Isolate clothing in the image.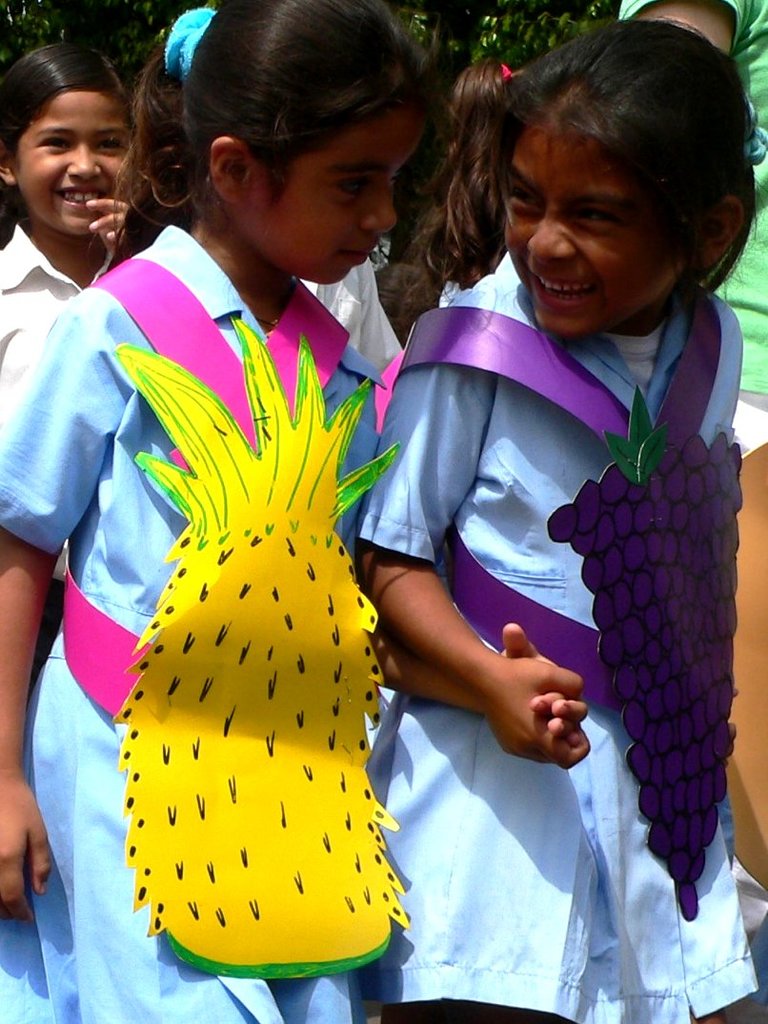
Isolated region: (350, 256, 767, 1023).
